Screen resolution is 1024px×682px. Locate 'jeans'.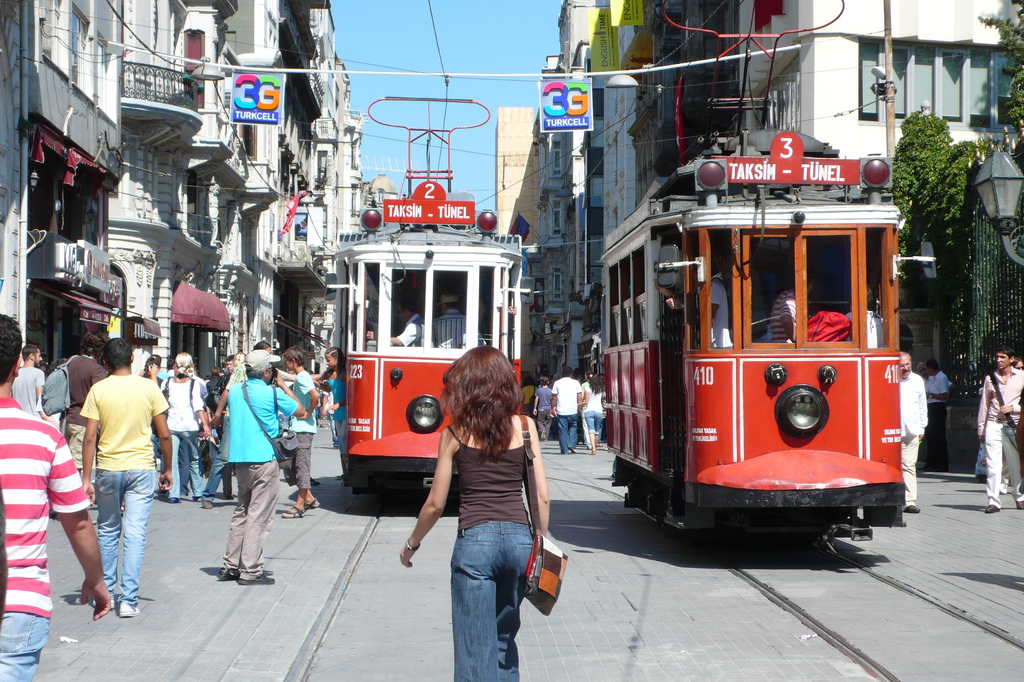
79, 469, 148, 605.
